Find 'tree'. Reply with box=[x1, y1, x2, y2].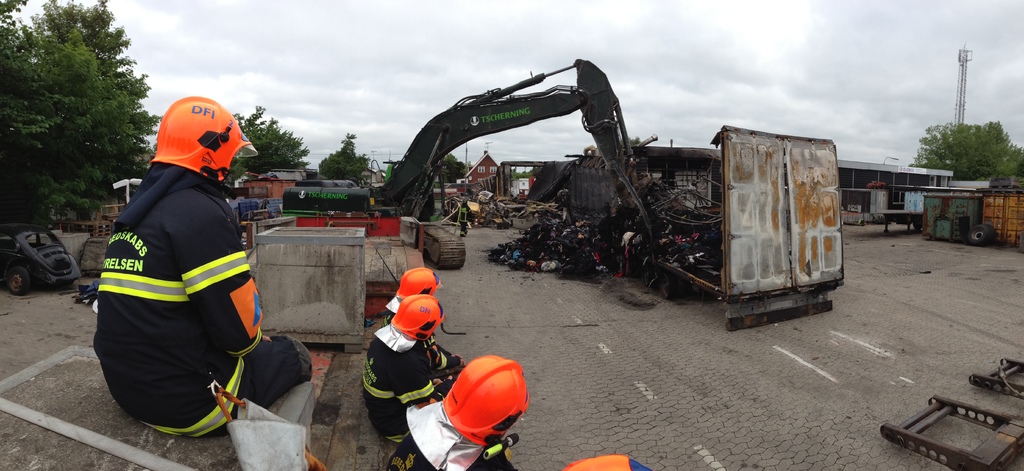
box=[892, 117, 1023, 180].
